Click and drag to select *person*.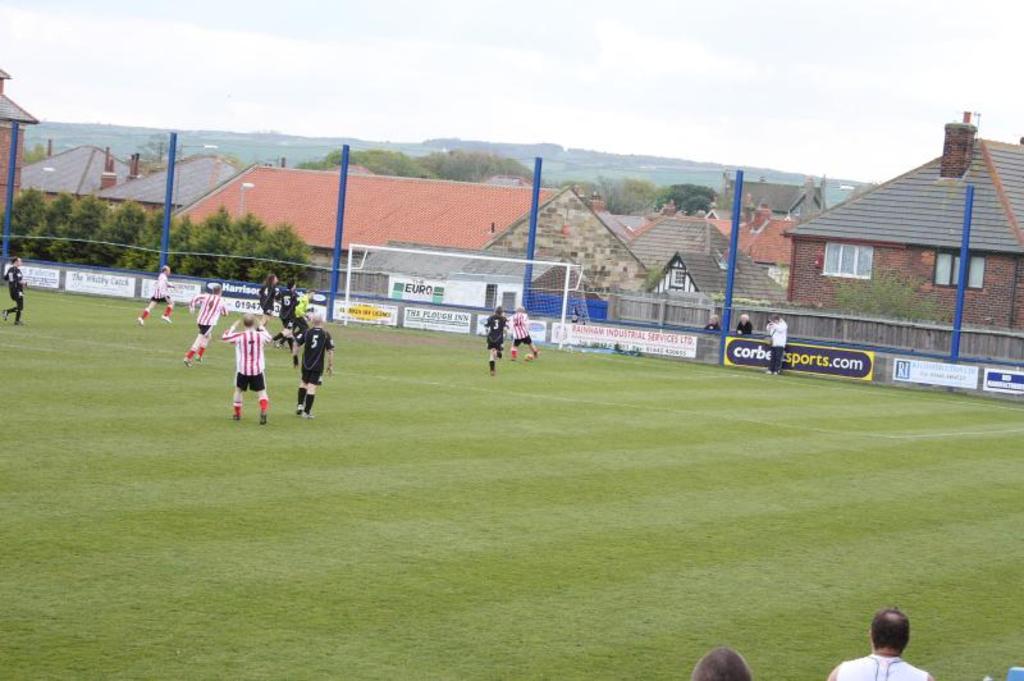
Selection: box=[279, 278, 298, 347].
